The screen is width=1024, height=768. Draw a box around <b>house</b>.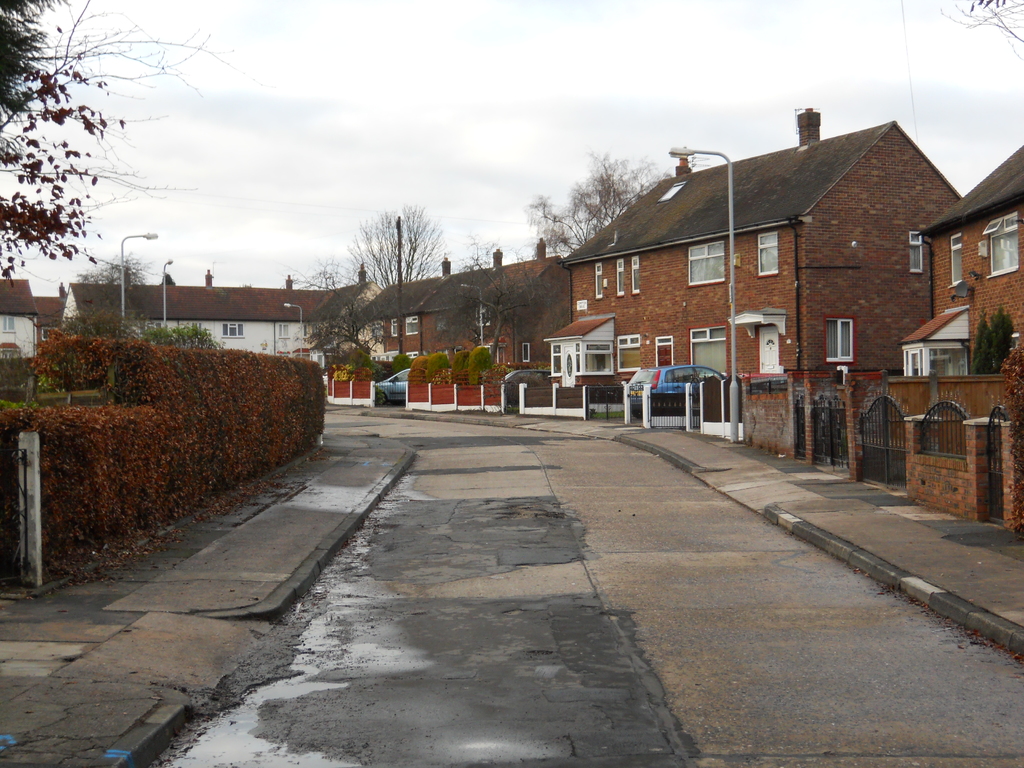
<region>849, 130, 1023, 529</region>.
